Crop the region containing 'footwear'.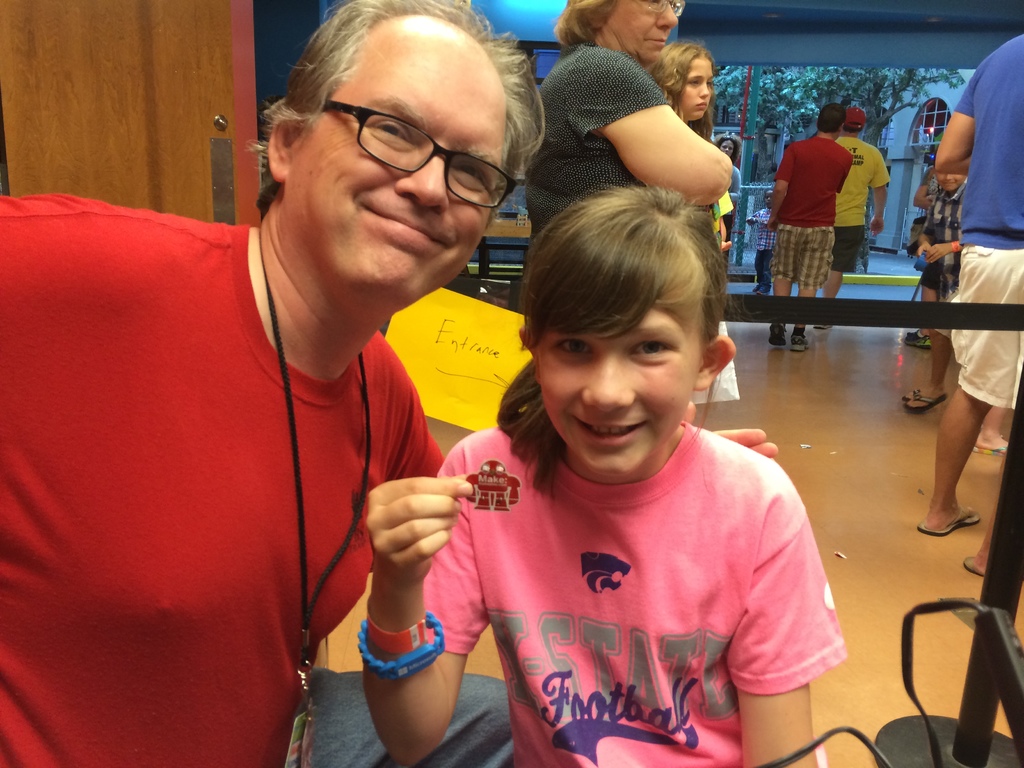
Crop region: rect(900, 393, 911, 399).
